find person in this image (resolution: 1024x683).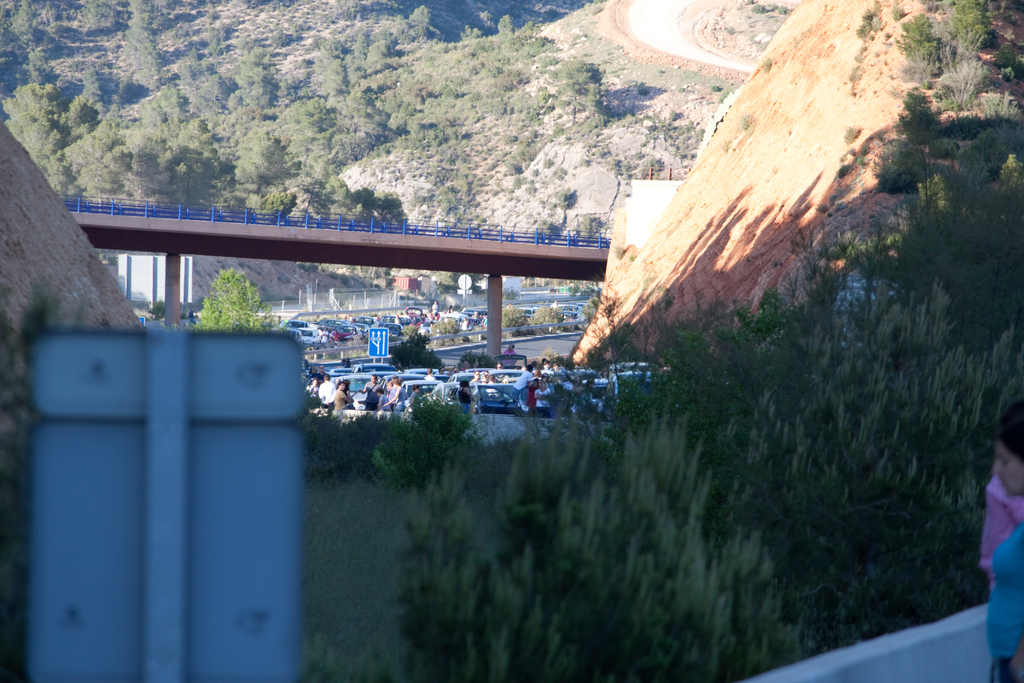
<box>444,300,454,313</box>.
